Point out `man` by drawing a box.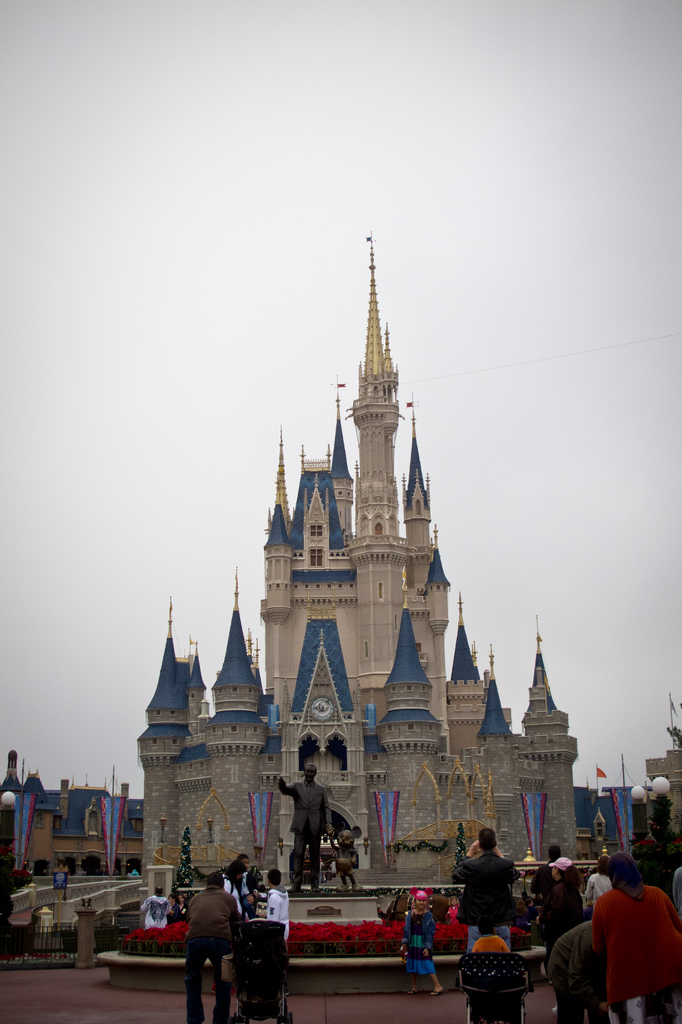
rect(567, 863, 679, 1018).
